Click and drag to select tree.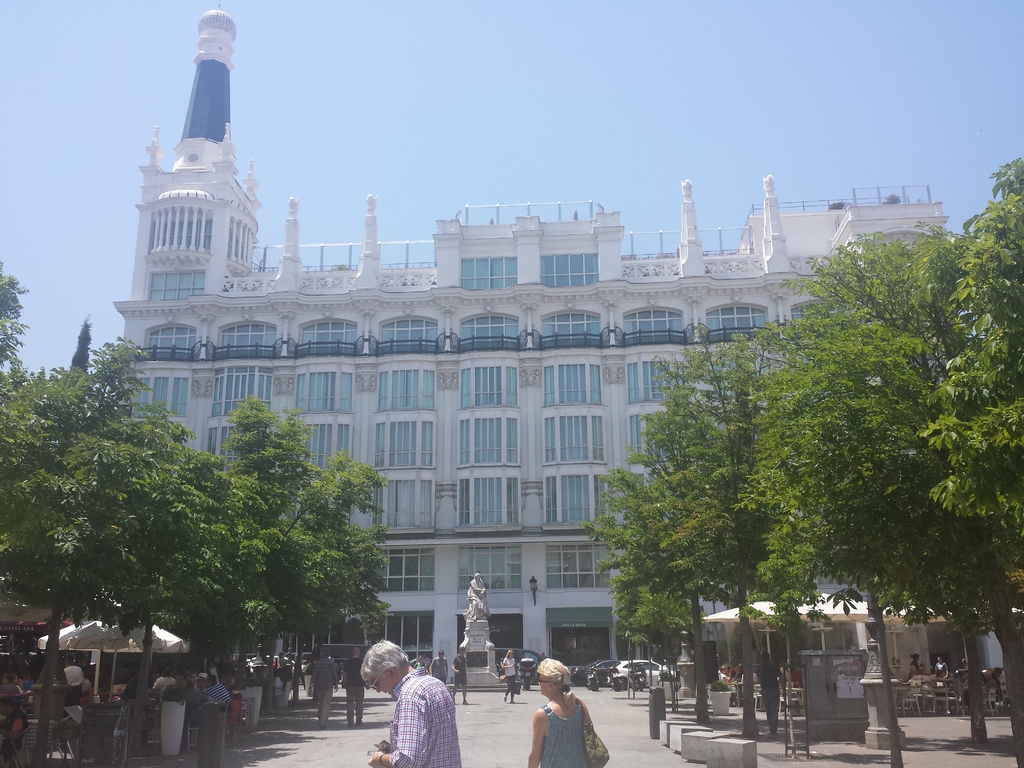
Selection: <box>0,255,27,367</box>.
